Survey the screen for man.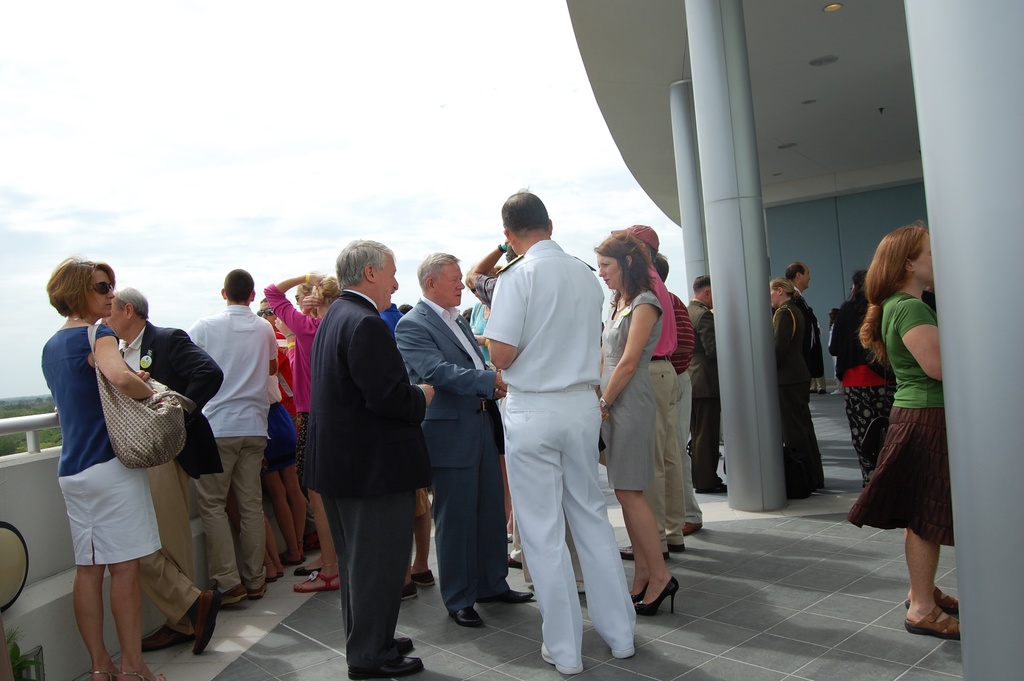
Survey found: l=603, t=216, r=680, b=560.
